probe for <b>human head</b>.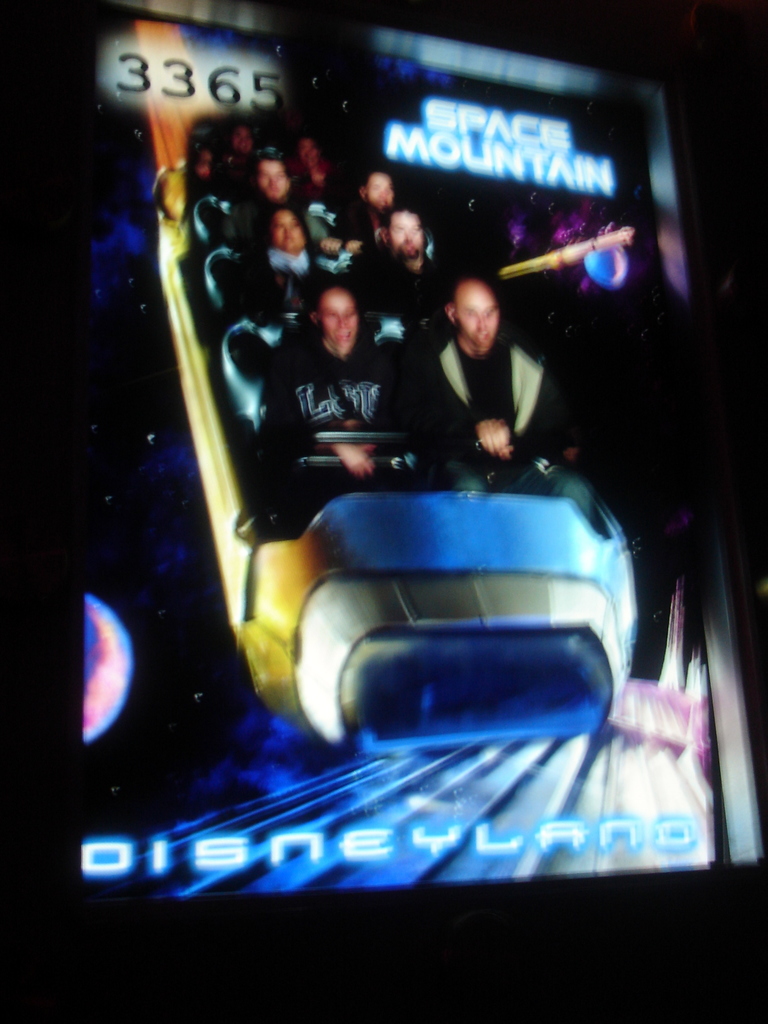
Probe result: box(248, 147, 293, 204).
